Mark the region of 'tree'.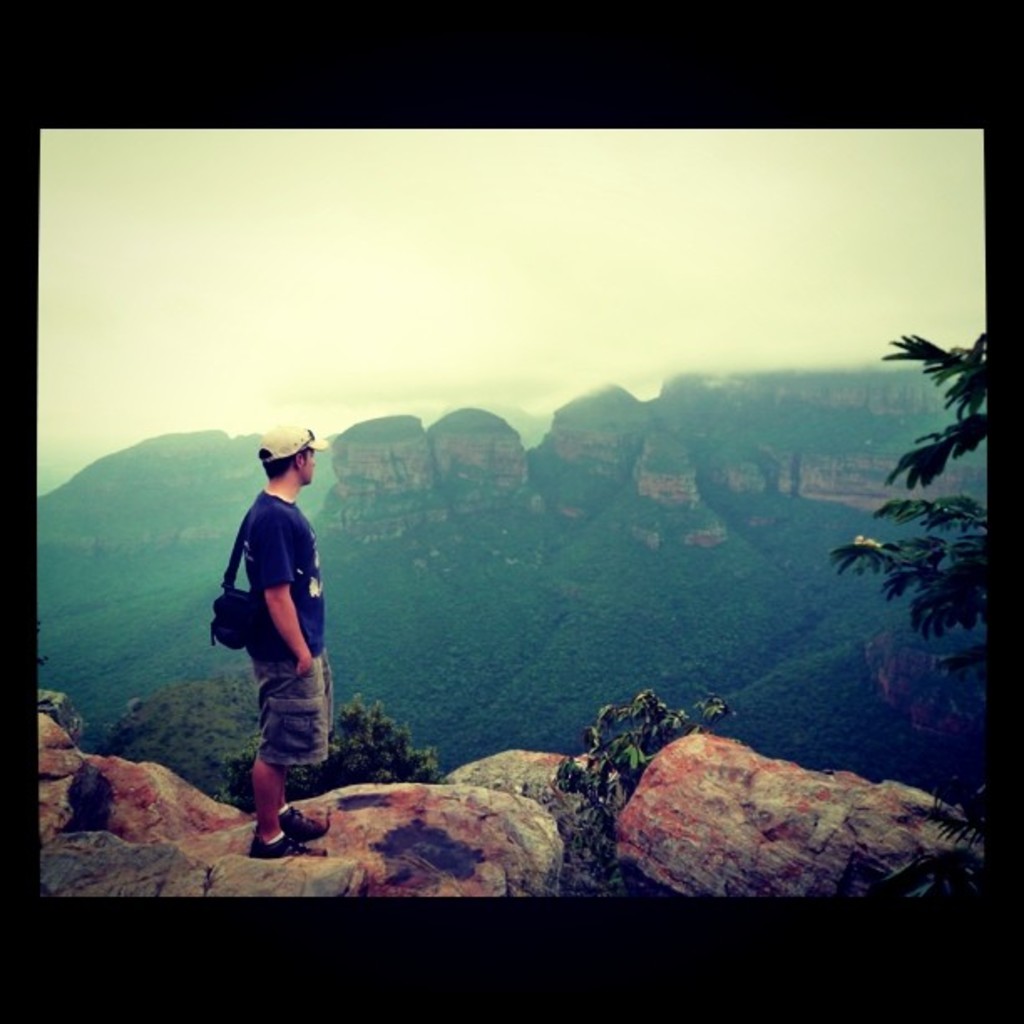
Region: [left=822, top=323, right=997, bottom=664].
